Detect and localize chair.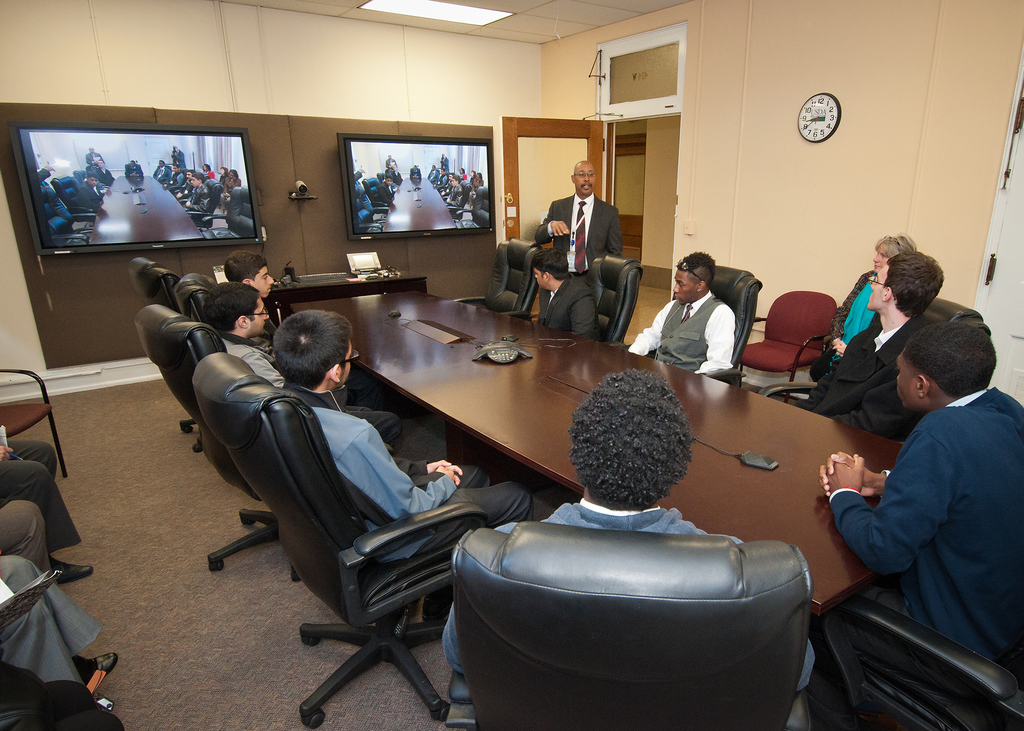
Localized at 456:234:554:327.
